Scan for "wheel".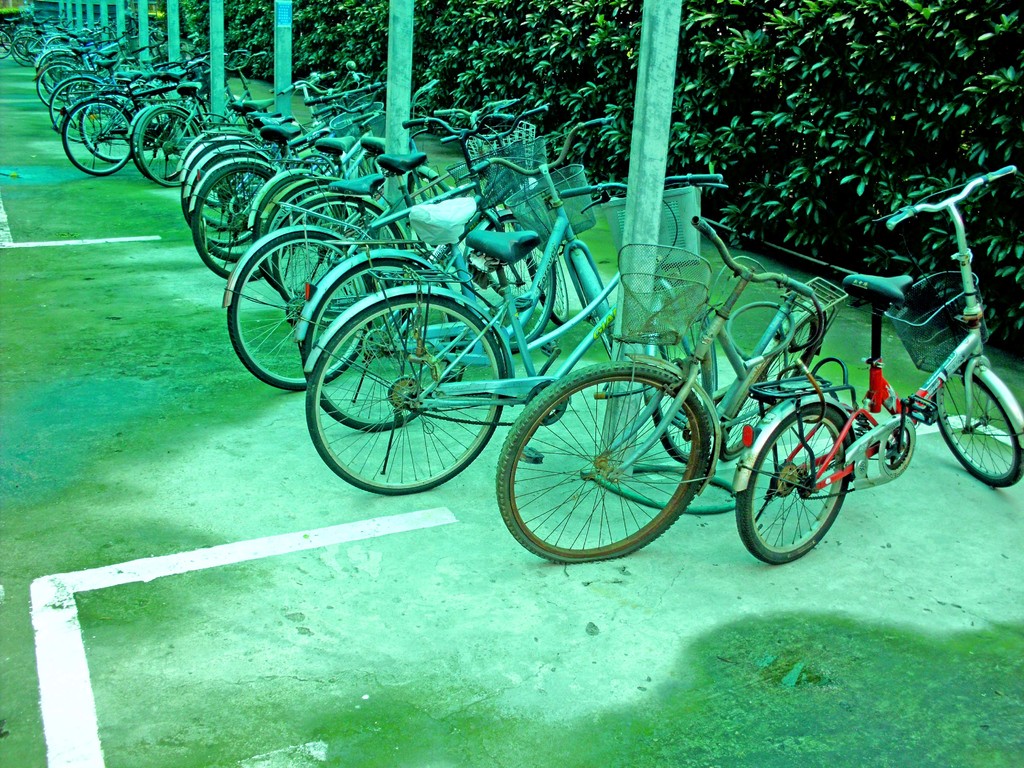
Scan result: bbox=[410, 173, 453, 242].
